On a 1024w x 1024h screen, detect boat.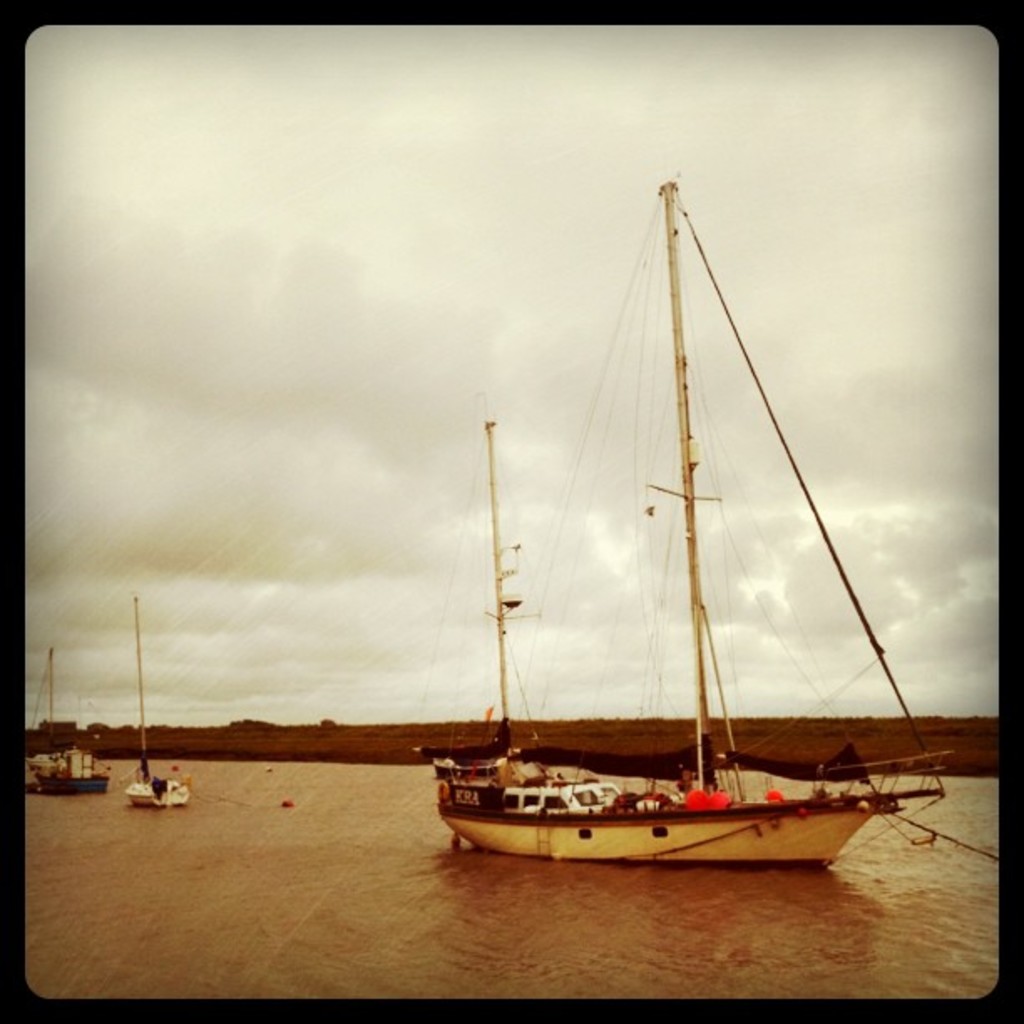
[x1=20, y1=653, x2=104, y2=798].
